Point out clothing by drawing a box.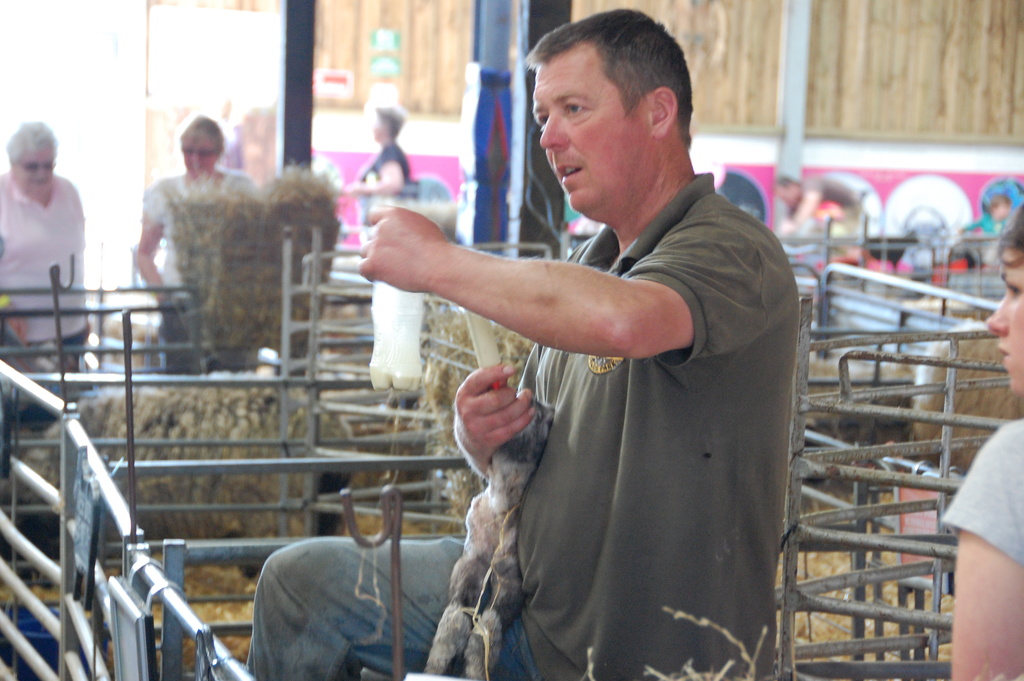
344, 136, 415, 183.
